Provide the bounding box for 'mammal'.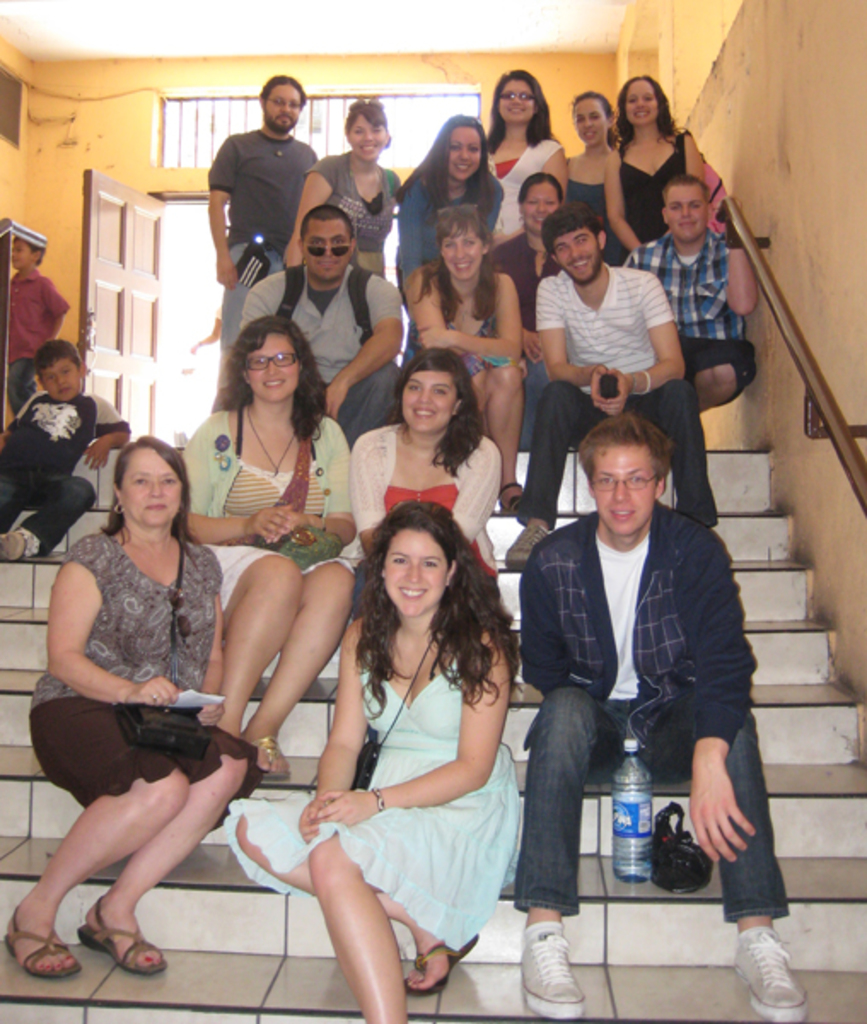
(x1=207, y1=72, x2=321, y2=372).
